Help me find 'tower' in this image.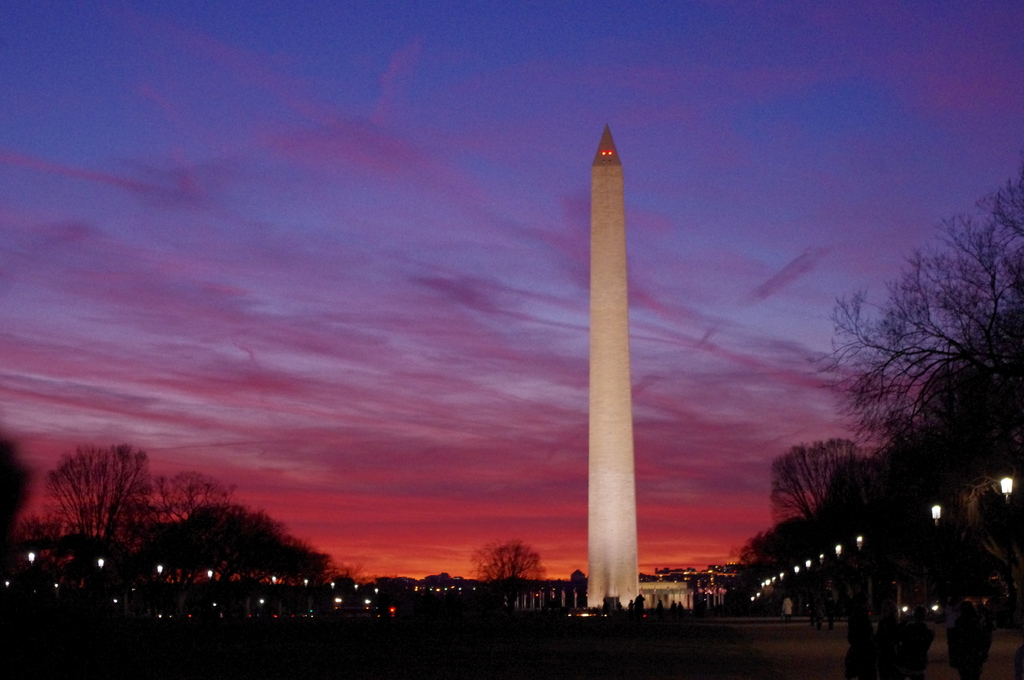
Found it: detection(589, 122, 643, 605).
